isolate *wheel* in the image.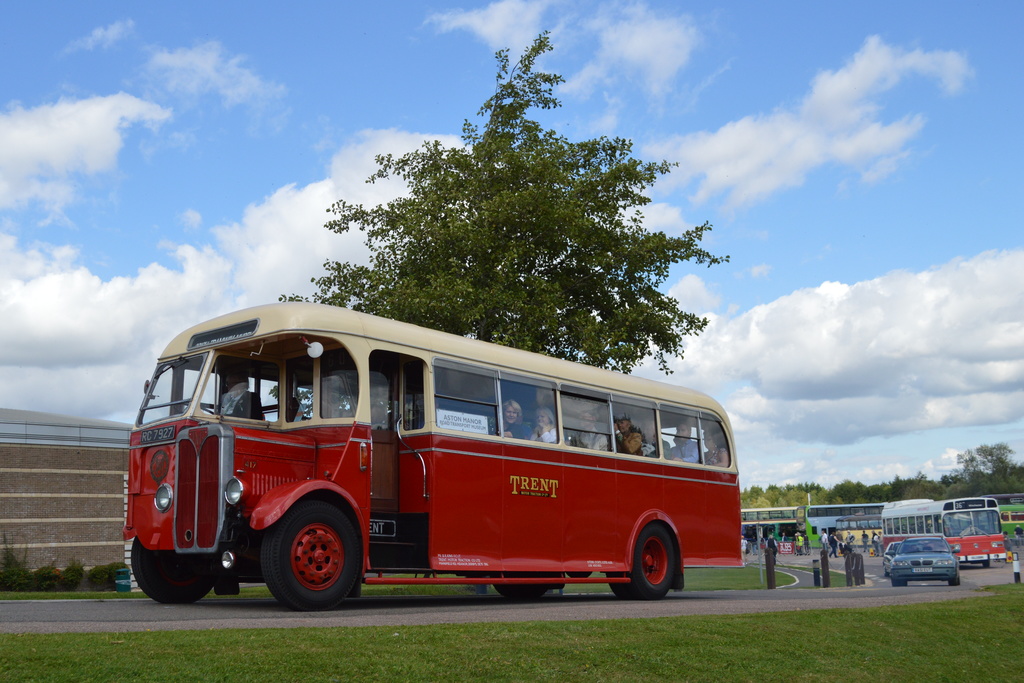
Isolated region: box(982, 561, 991, 568).
